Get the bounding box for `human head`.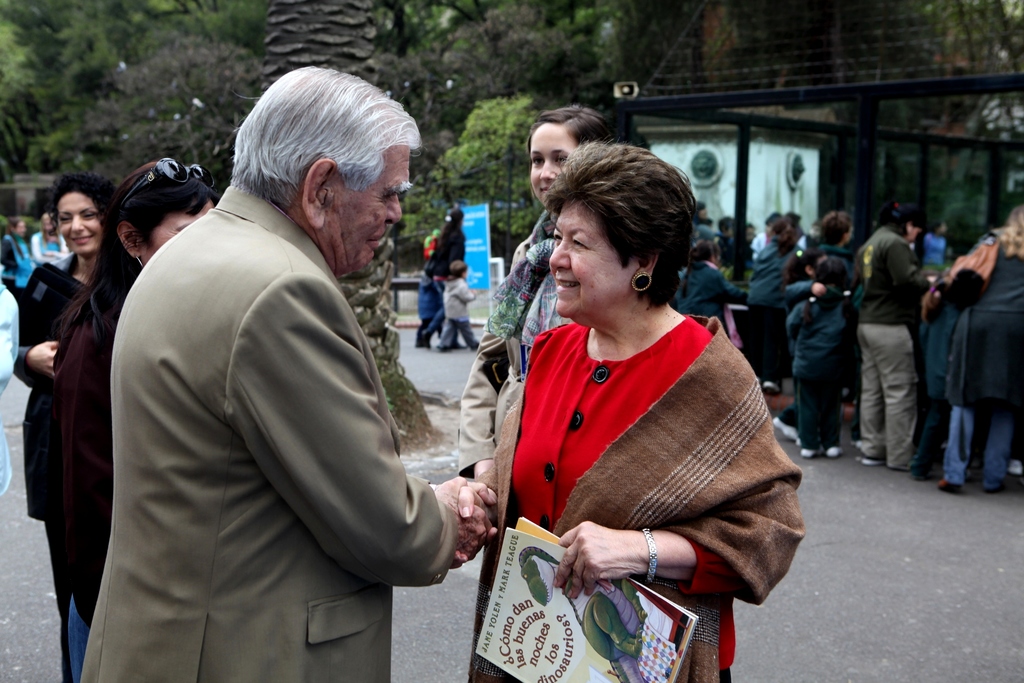
<box>799,247,826,279</box>.
